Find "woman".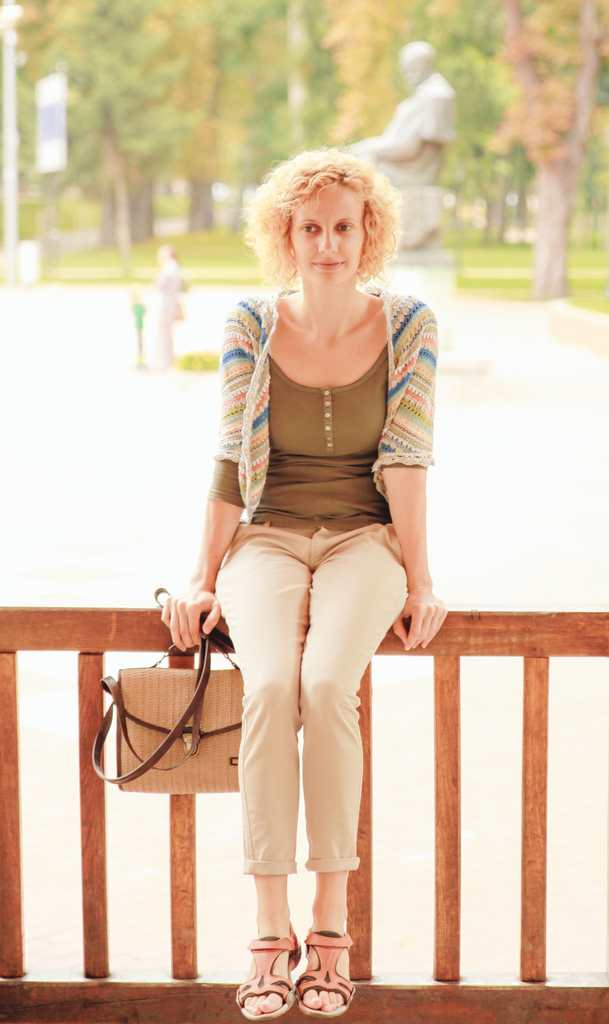
[left=152, top=138, right=442, bottom=1023].
